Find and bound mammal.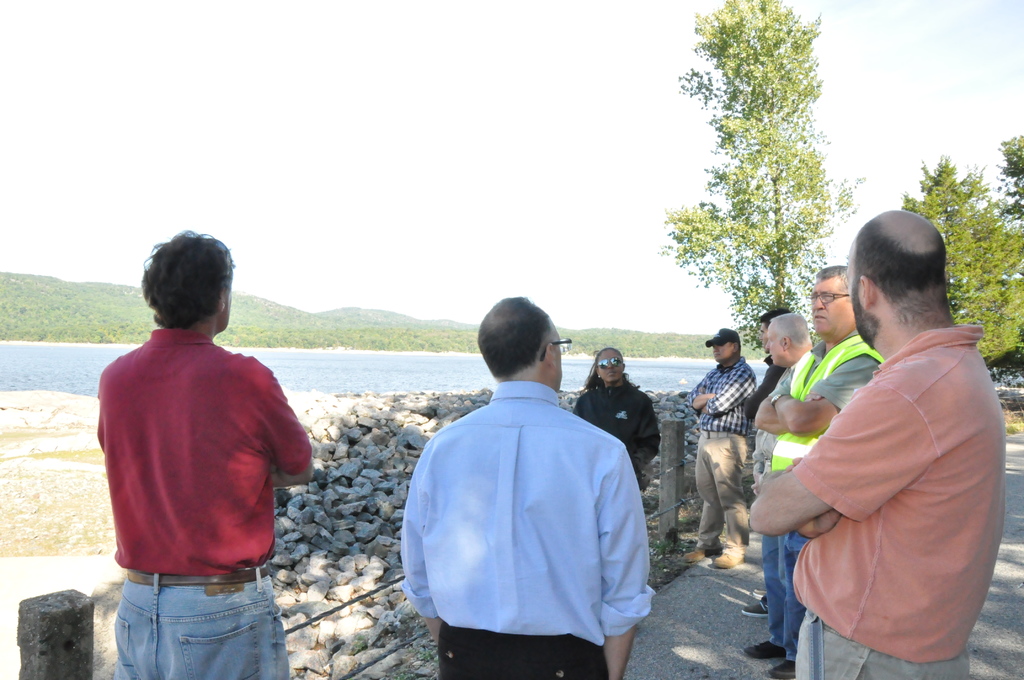
Bound: crop(738, 308, 792, 416).
